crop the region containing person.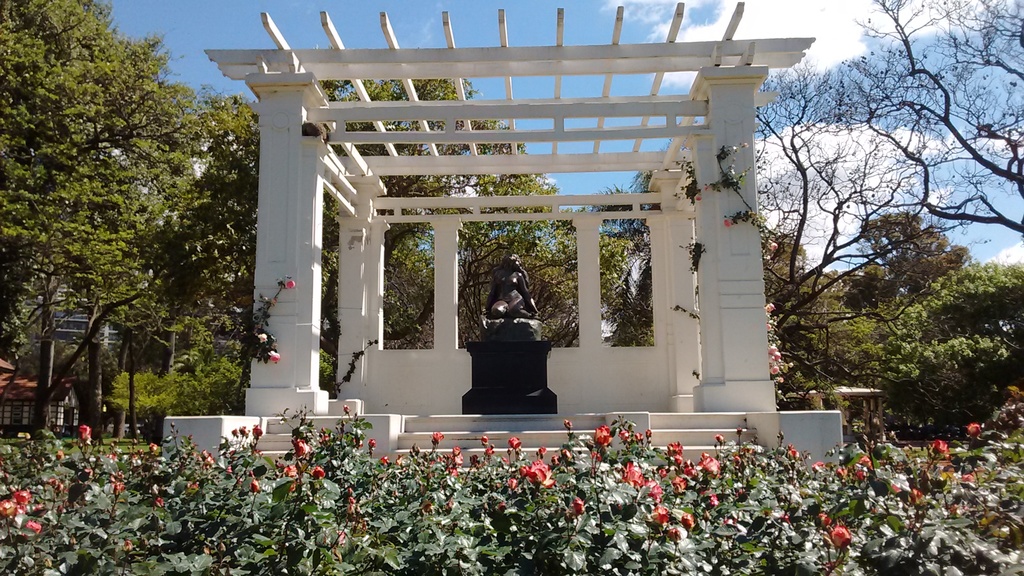
Crop region: l=489, t=250, r=536, b=319.
